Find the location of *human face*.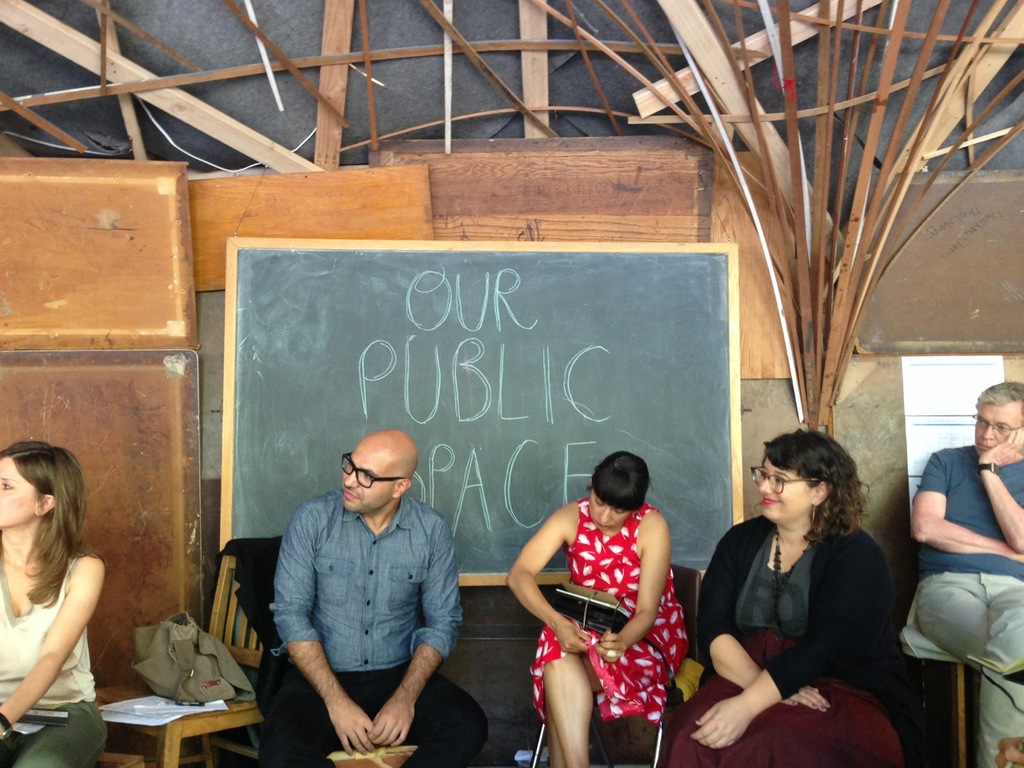
Location: 593/492/626/530.
